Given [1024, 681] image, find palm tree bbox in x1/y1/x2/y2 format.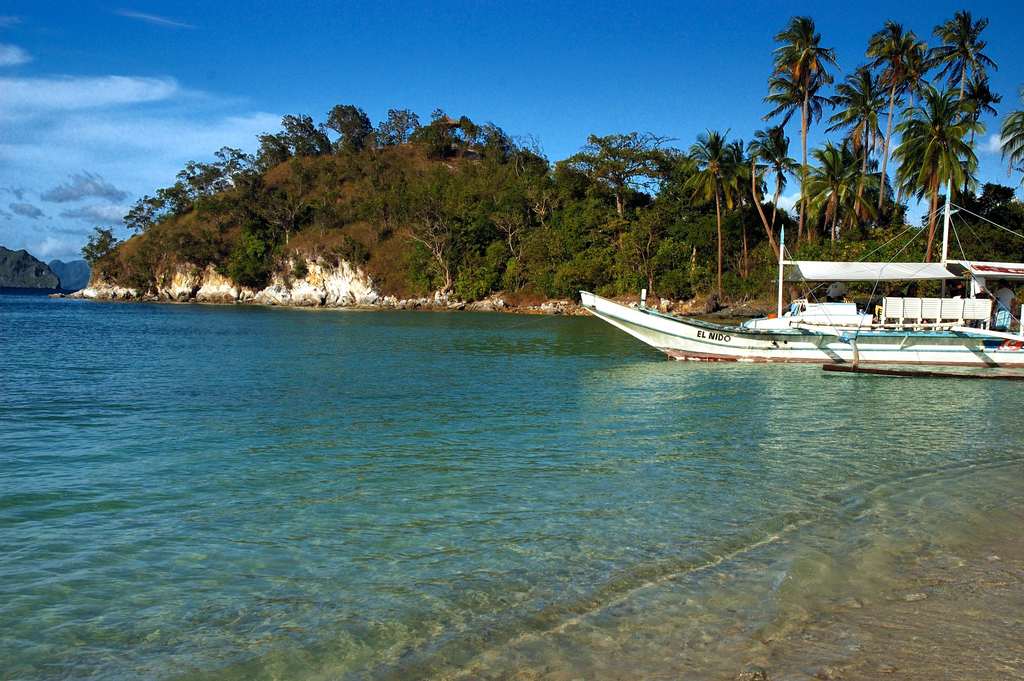
874/20/929/145.
